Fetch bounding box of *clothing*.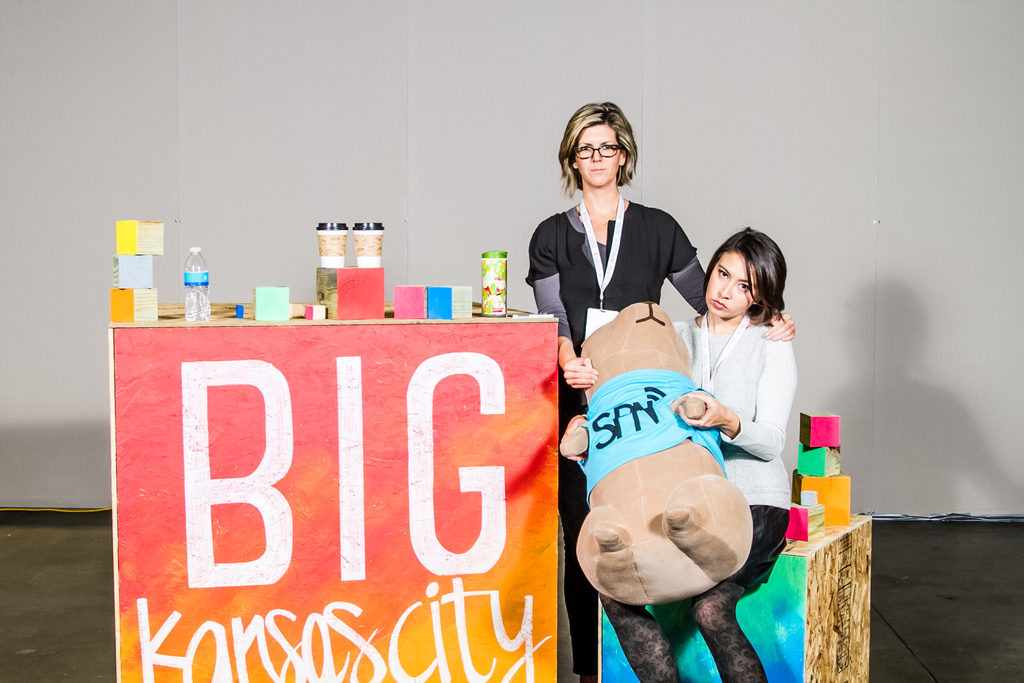
Bbox: detection(677, 315, 794, 593).
